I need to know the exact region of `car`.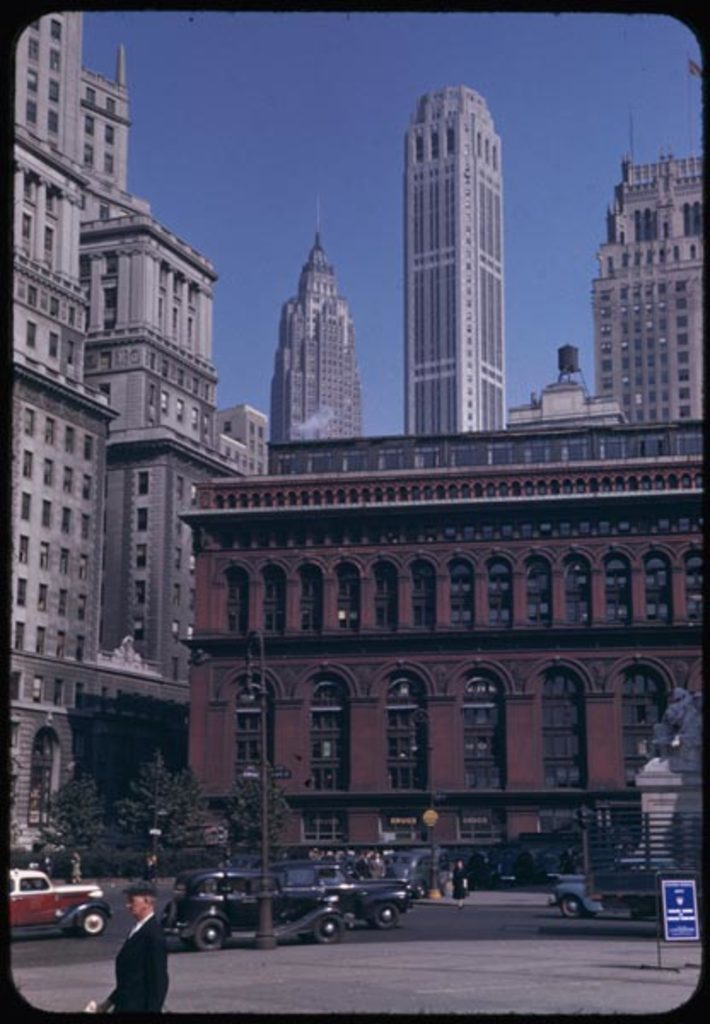
Region: crop(553, 848, 683, 920).
